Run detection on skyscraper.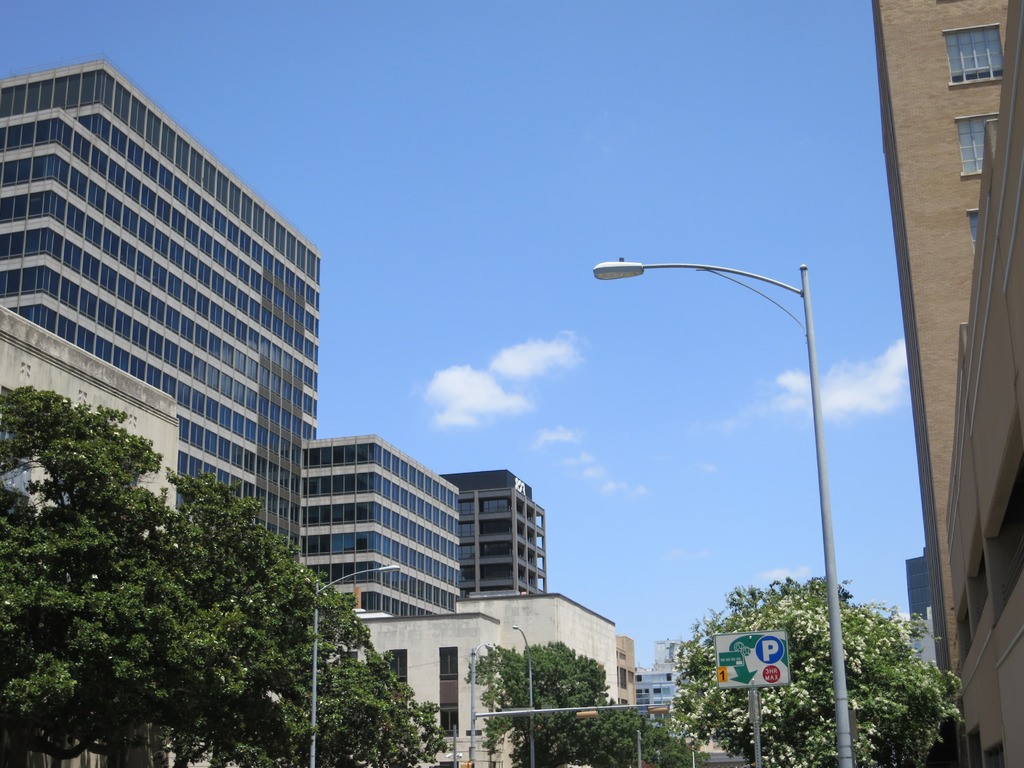
Result: 316:431:460:611.
